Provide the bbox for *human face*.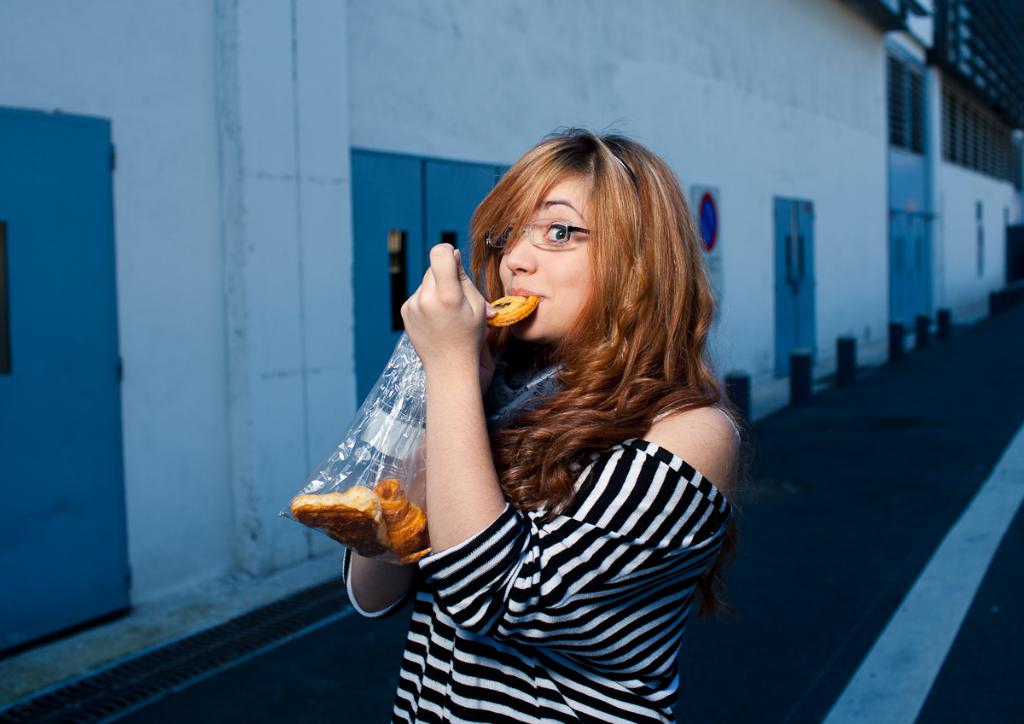
locate(504, 185, 596, 344).
